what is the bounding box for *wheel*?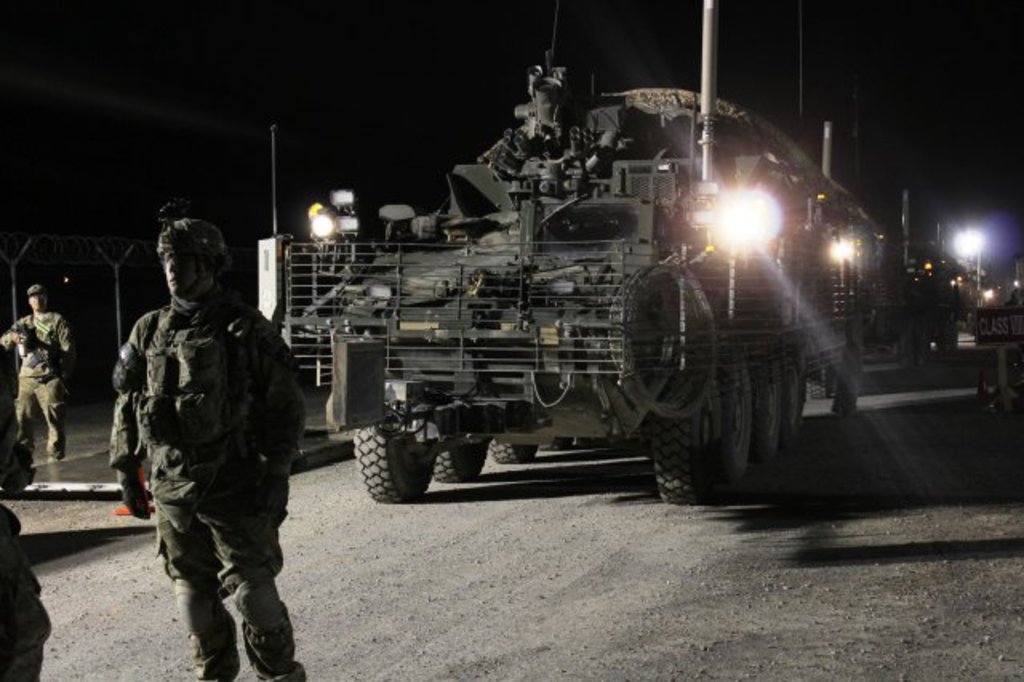
(left=720, top=357, right=755, bottom=498).
